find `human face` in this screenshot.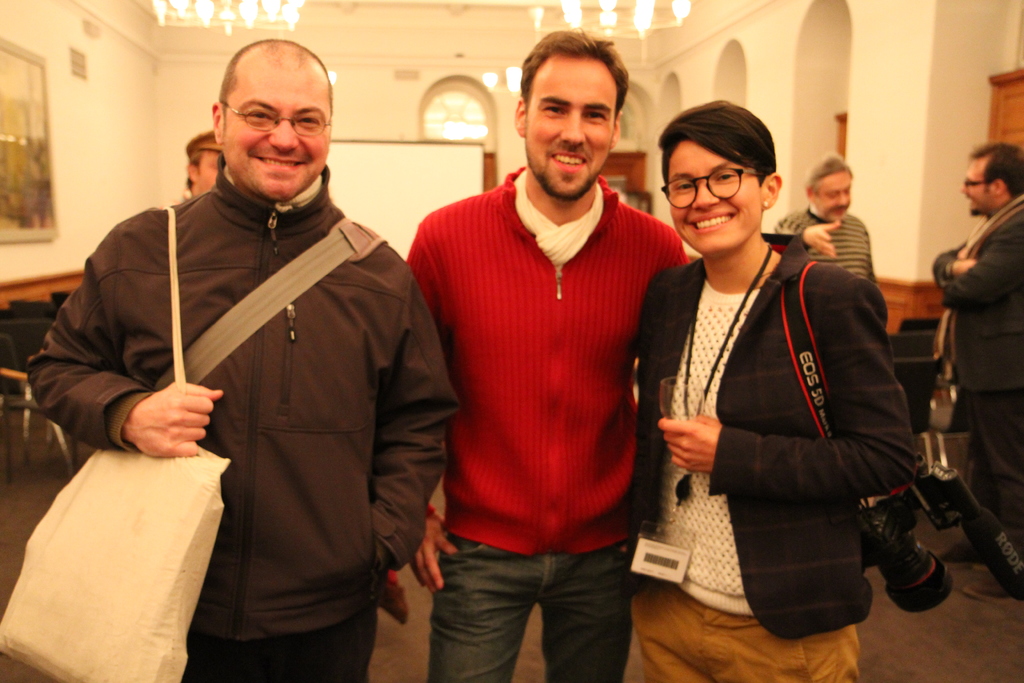
The bounding box for `human face` is [817, 171, 848, 222].
